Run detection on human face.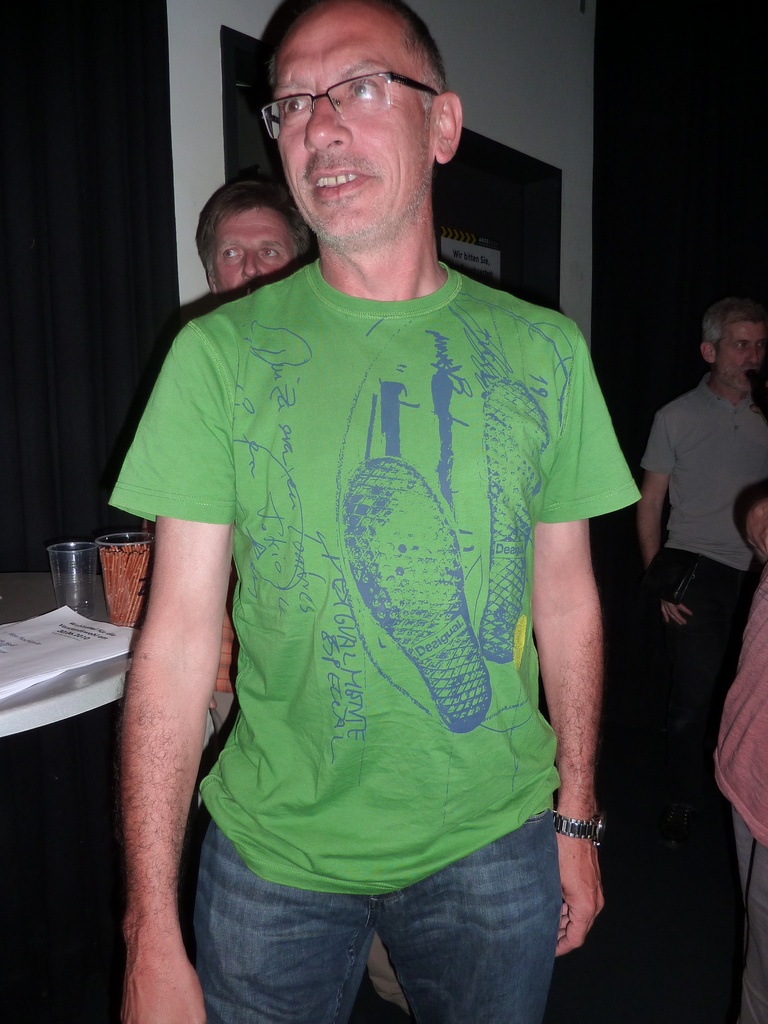
Result: <region>214, 206, 301, 293</region>.
